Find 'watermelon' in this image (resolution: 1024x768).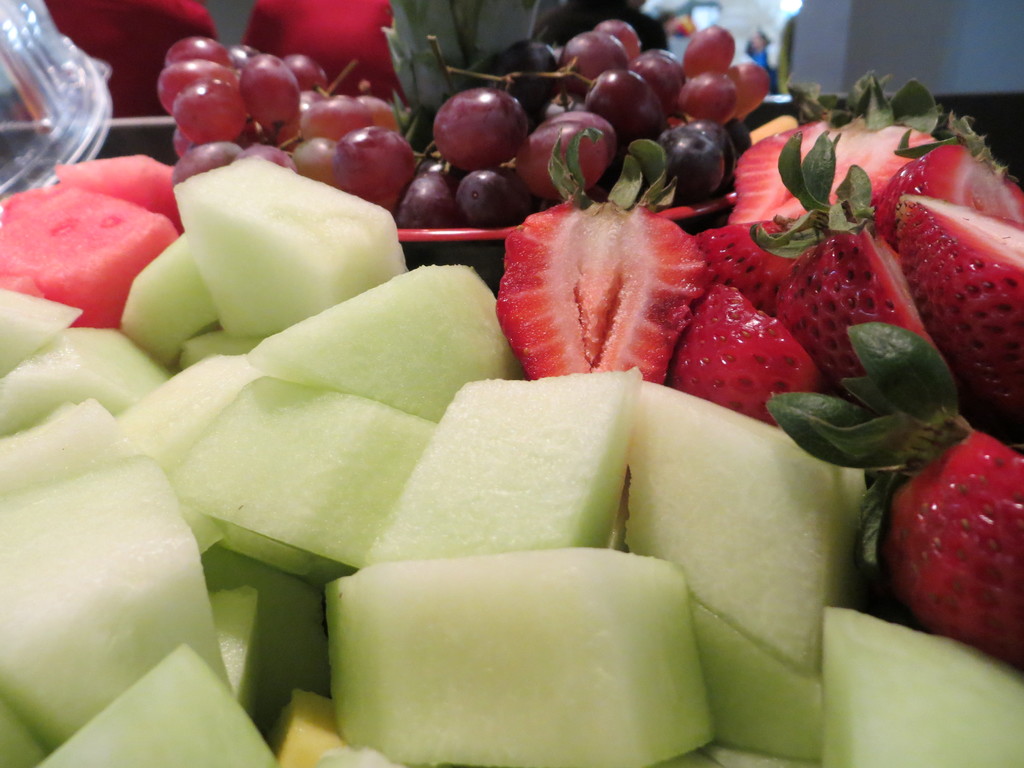
{"x1": 55, "y1": 151, "x2": 183, "y2": 232}.
